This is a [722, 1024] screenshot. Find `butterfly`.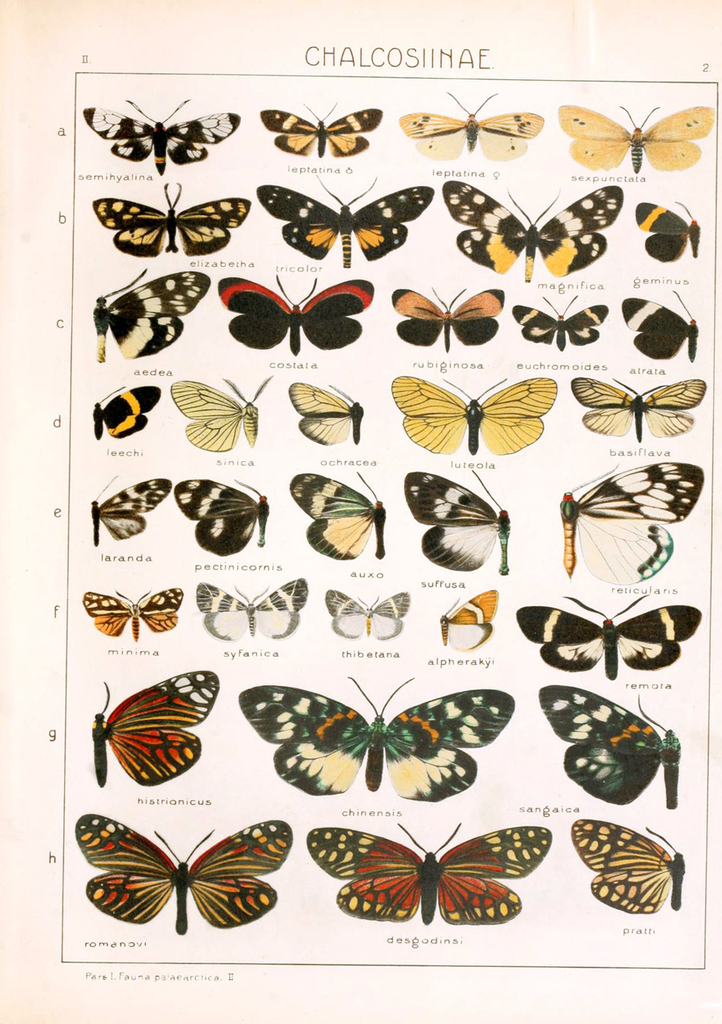
Bounding box: [291, 822, 557, 929].
